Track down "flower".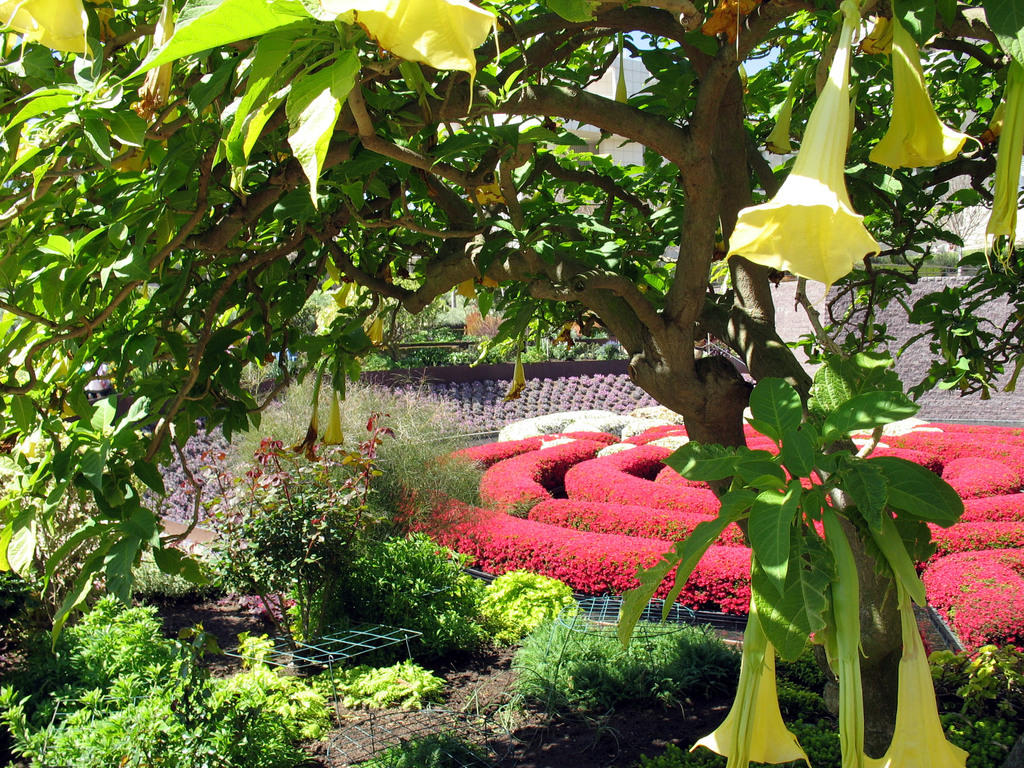
Tracked to box(728, 93, 888, 298).
